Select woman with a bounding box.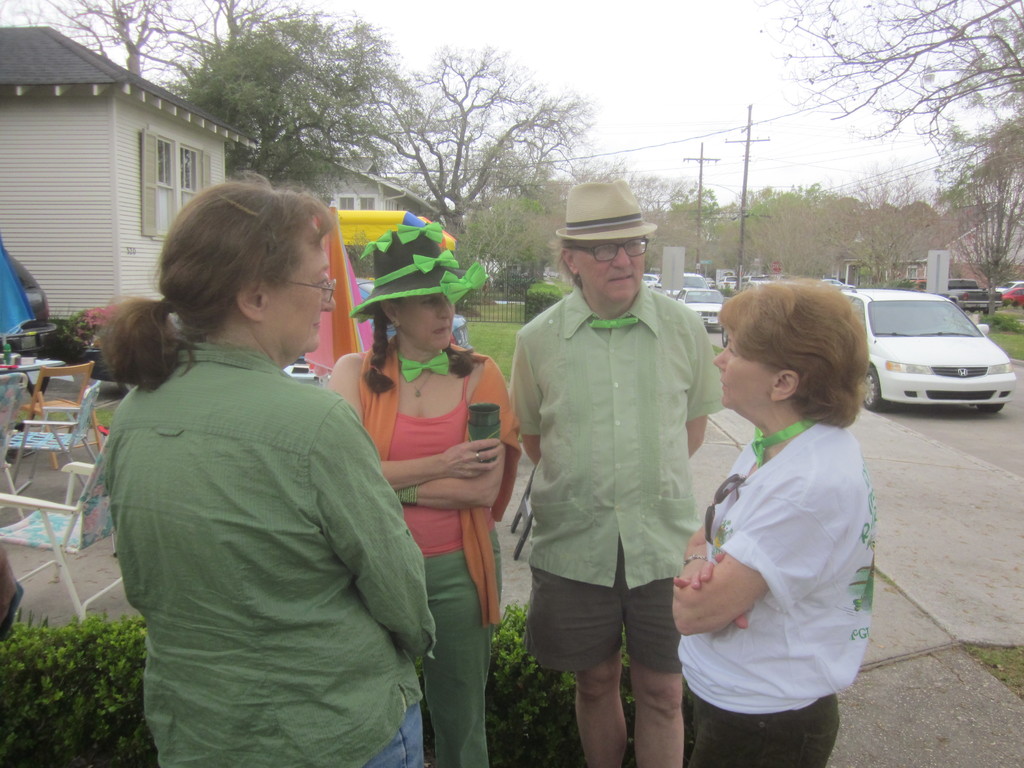
x1=321 y1=206 x2=524 y2=767.
